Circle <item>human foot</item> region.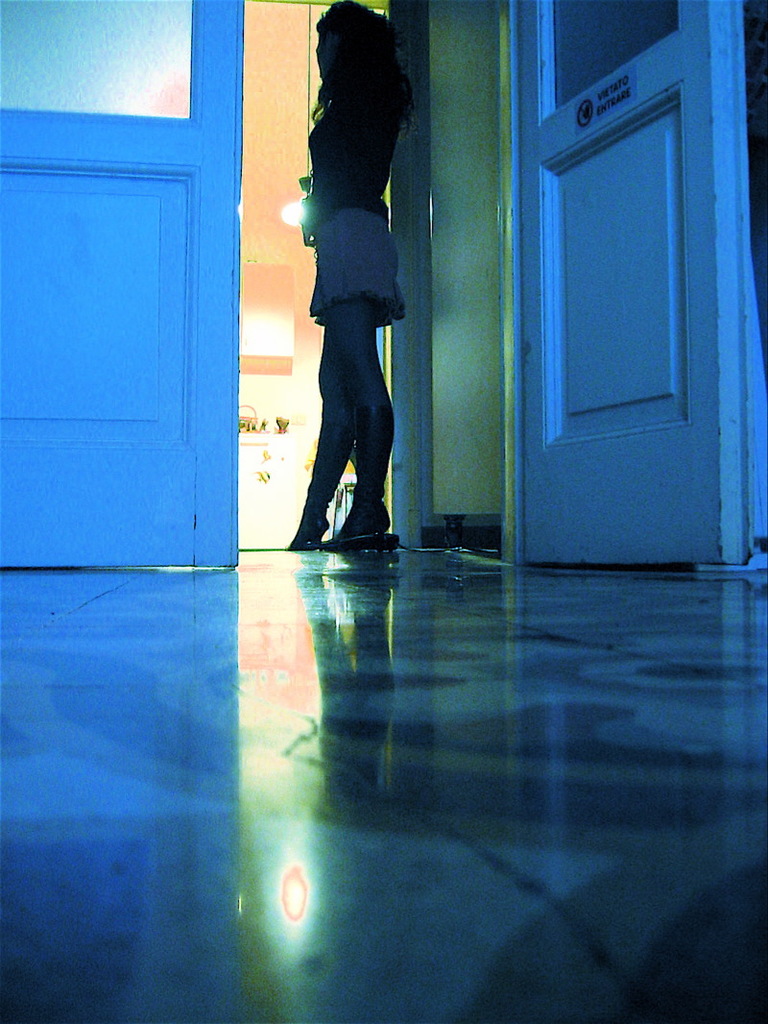
Region: {"left": 283, "top": 500, "right": 327, "bottom": 549}.
